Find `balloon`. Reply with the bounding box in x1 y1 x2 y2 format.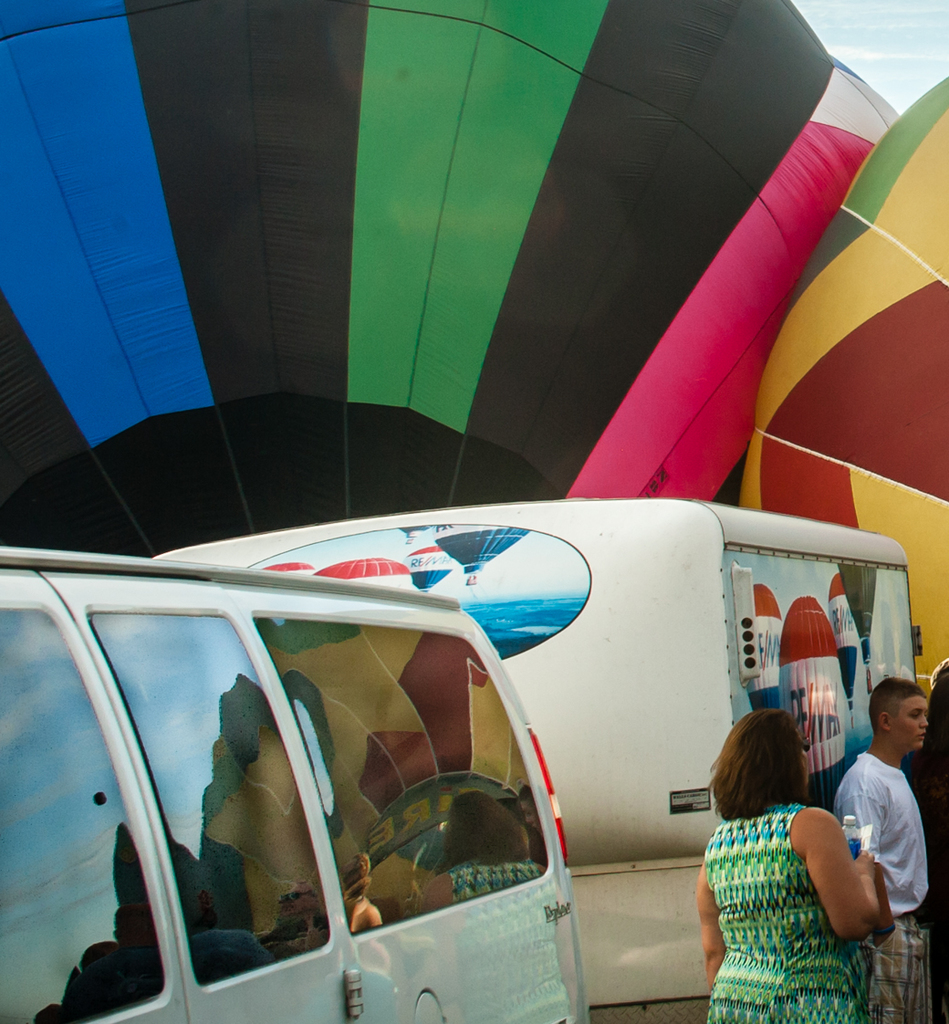
742 79 948 706.
